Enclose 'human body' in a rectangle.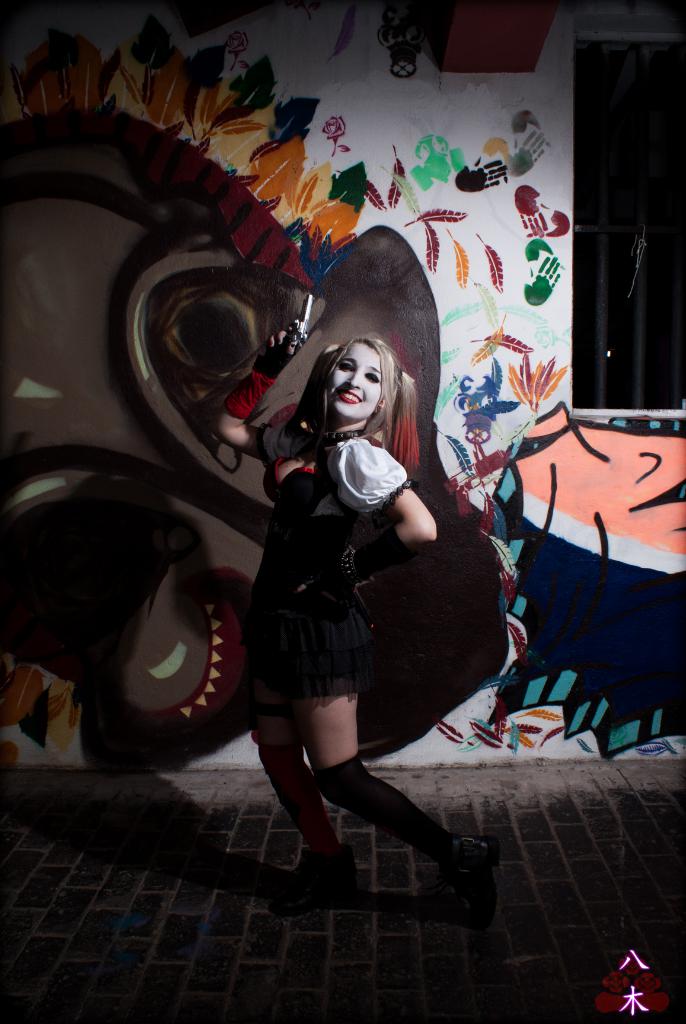
Rect(227, 267, 476, 929).
